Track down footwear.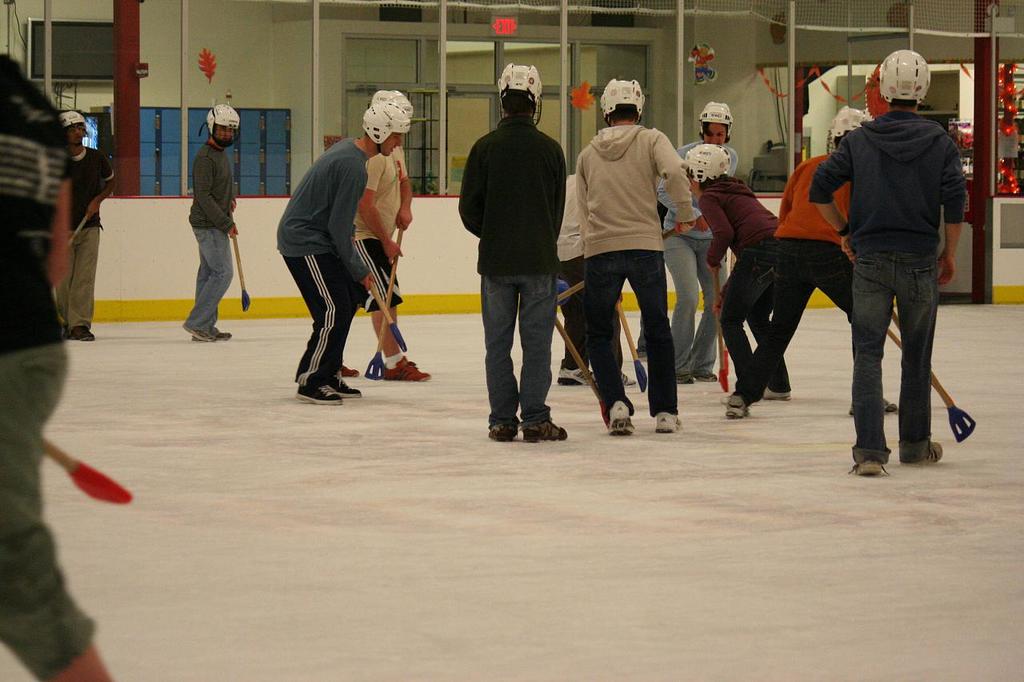
Tracked to <bbox>333, 377, 359, 401</bbox>.
